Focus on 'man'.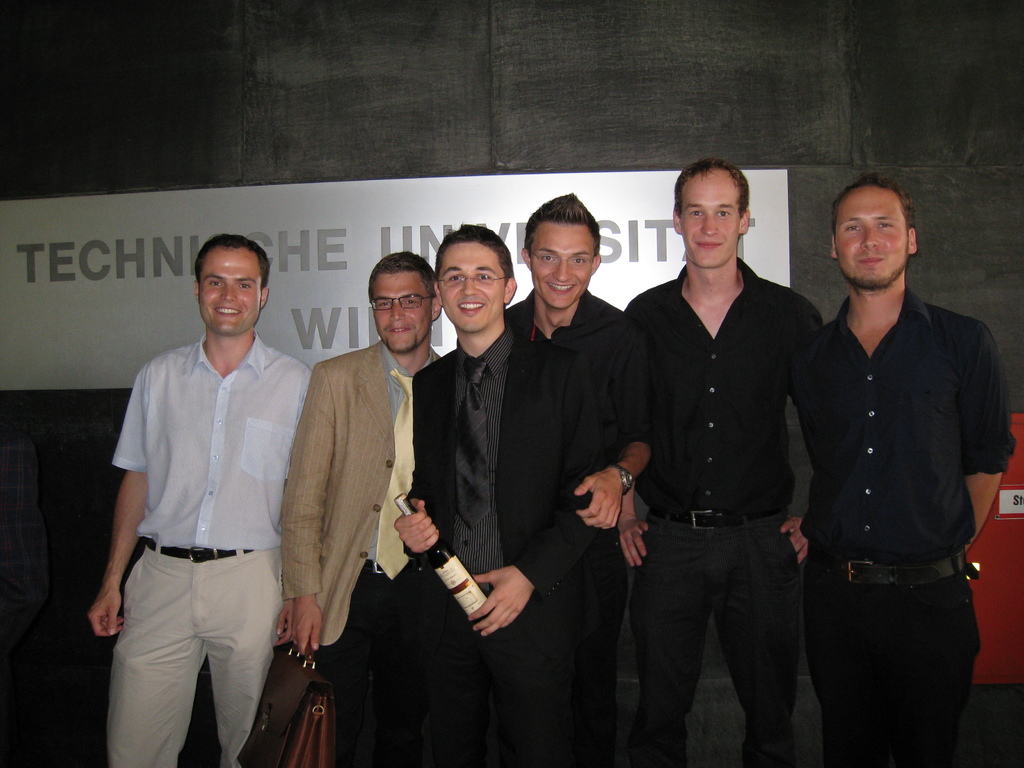
Focused at locate(621, 160, 826, 767).
